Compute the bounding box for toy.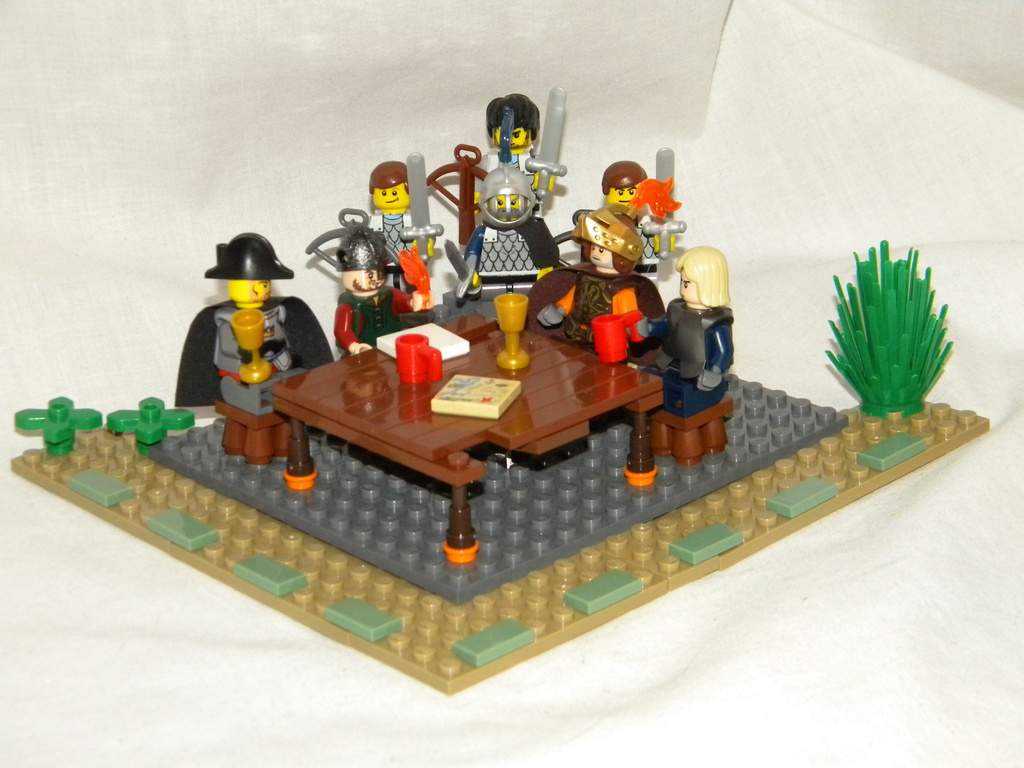
locate(206, 400, 291, 457).
